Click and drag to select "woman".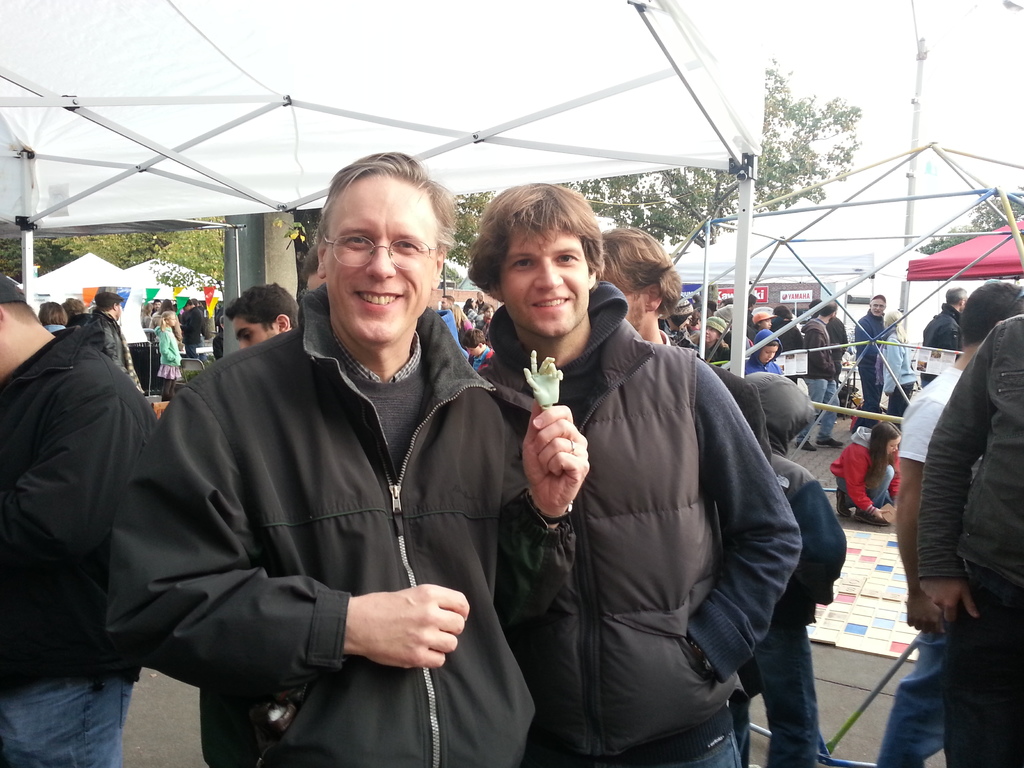
Selection: bbox(148, 312, 184, 401).
